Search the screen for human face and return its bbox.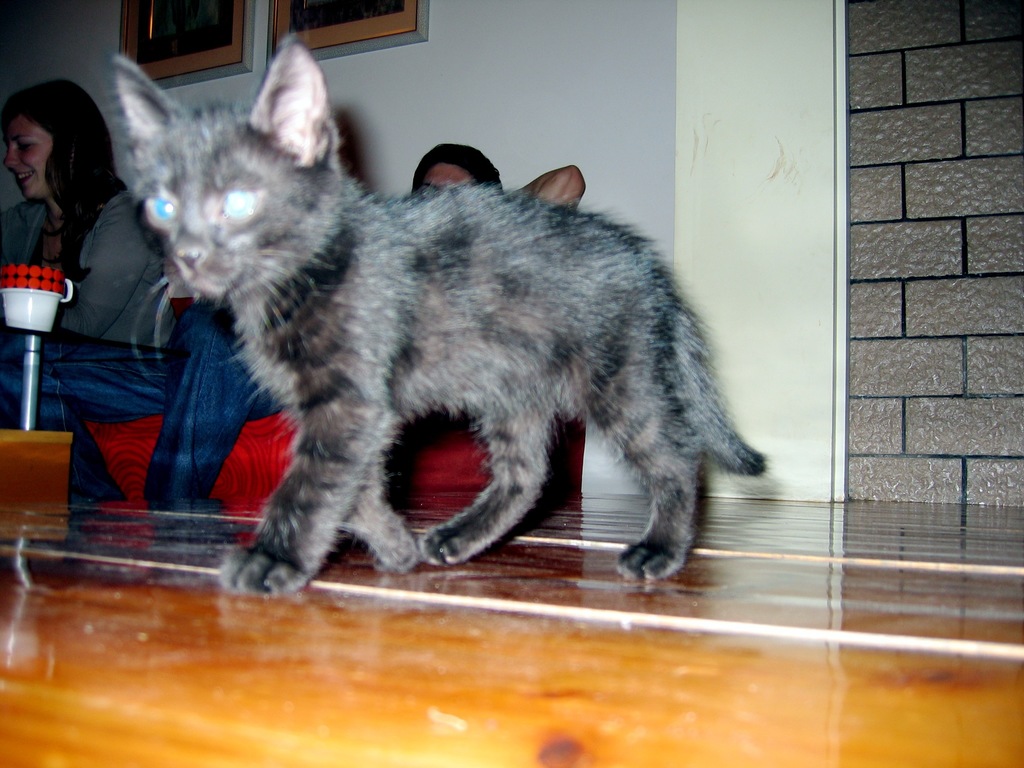
Found: bbox=[408, 166, 490, 195].
